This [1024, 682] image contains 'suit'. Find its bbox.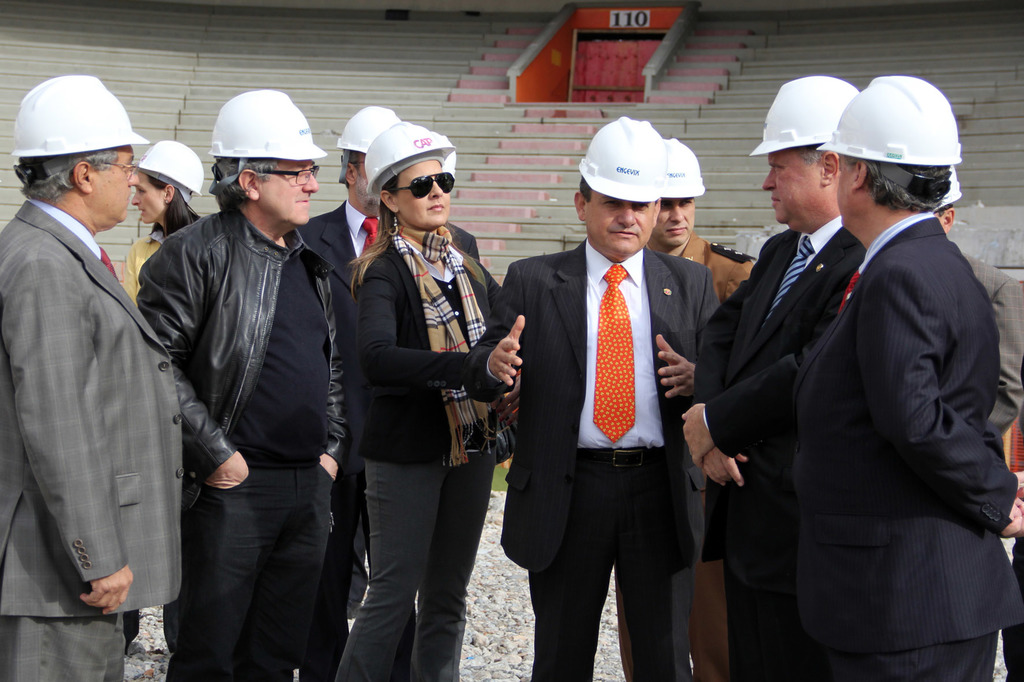
BBox(0, 193, 182, 681).
